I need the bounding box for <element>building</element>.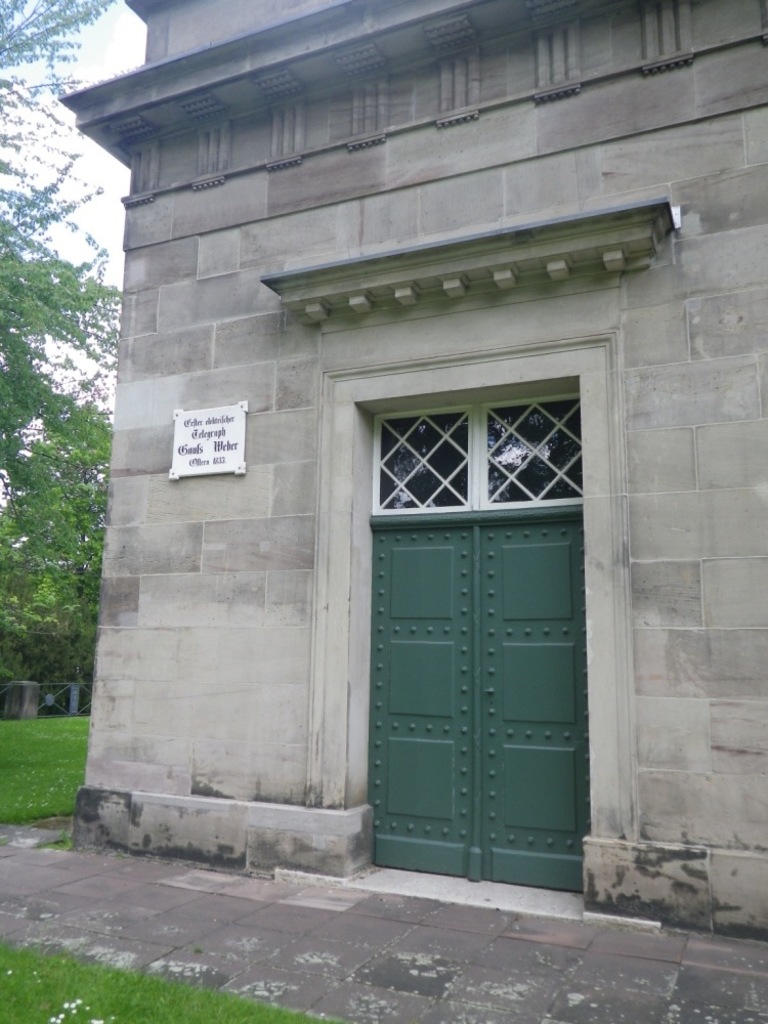
Here it is: <bbox>59, 0, 767, 947</bbox>.
